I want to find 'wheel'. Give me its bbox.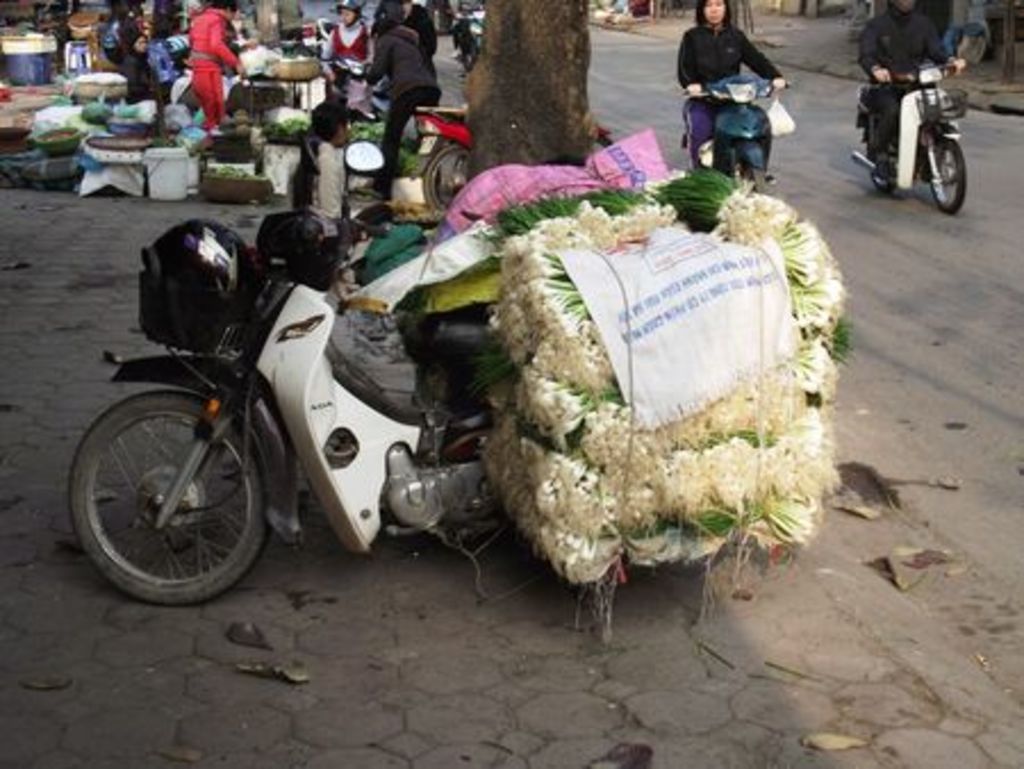
457, 41, 482, 73.
